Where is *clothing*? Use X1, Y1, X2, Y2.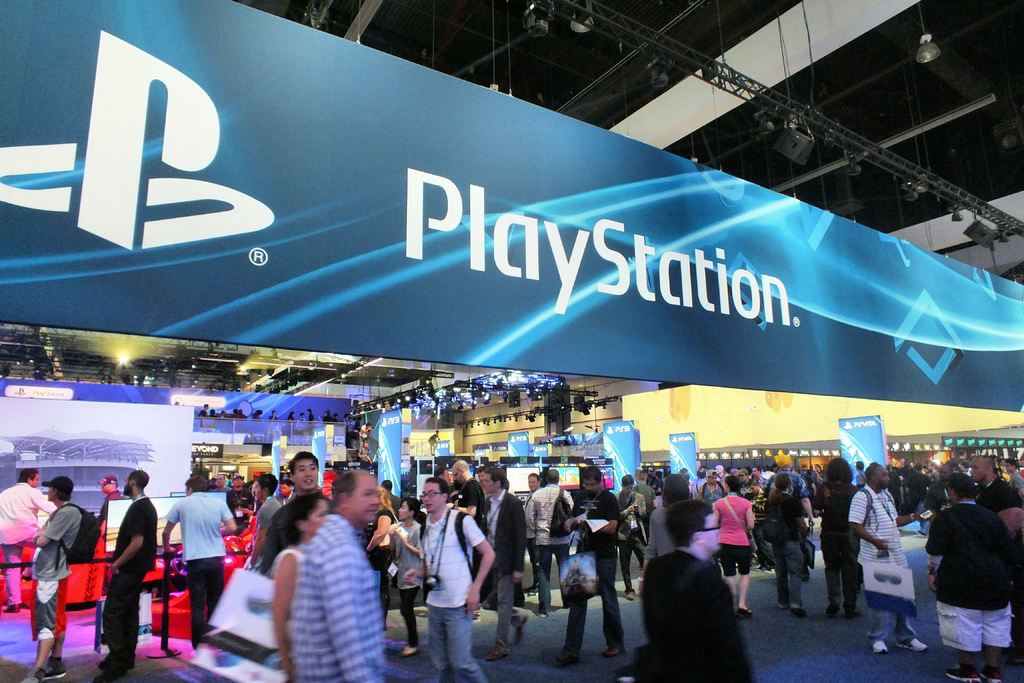
560, 492, 620, 662.
